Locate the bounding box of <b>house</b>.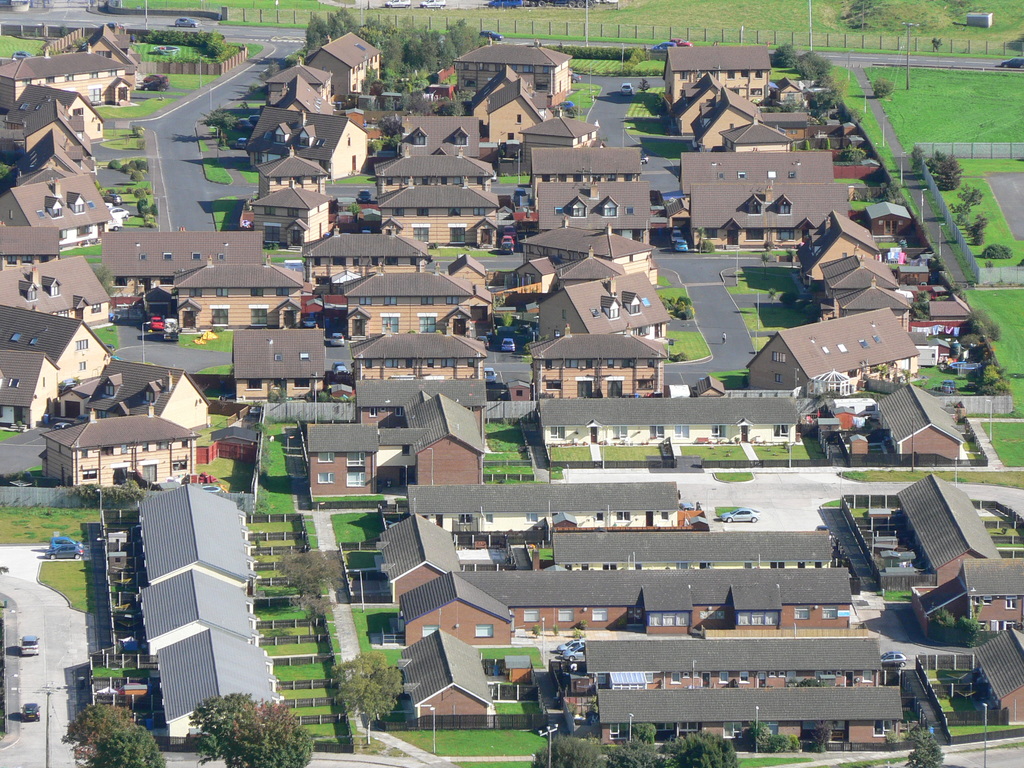
Bounding box: detection(954, 556, 1023, 636).
